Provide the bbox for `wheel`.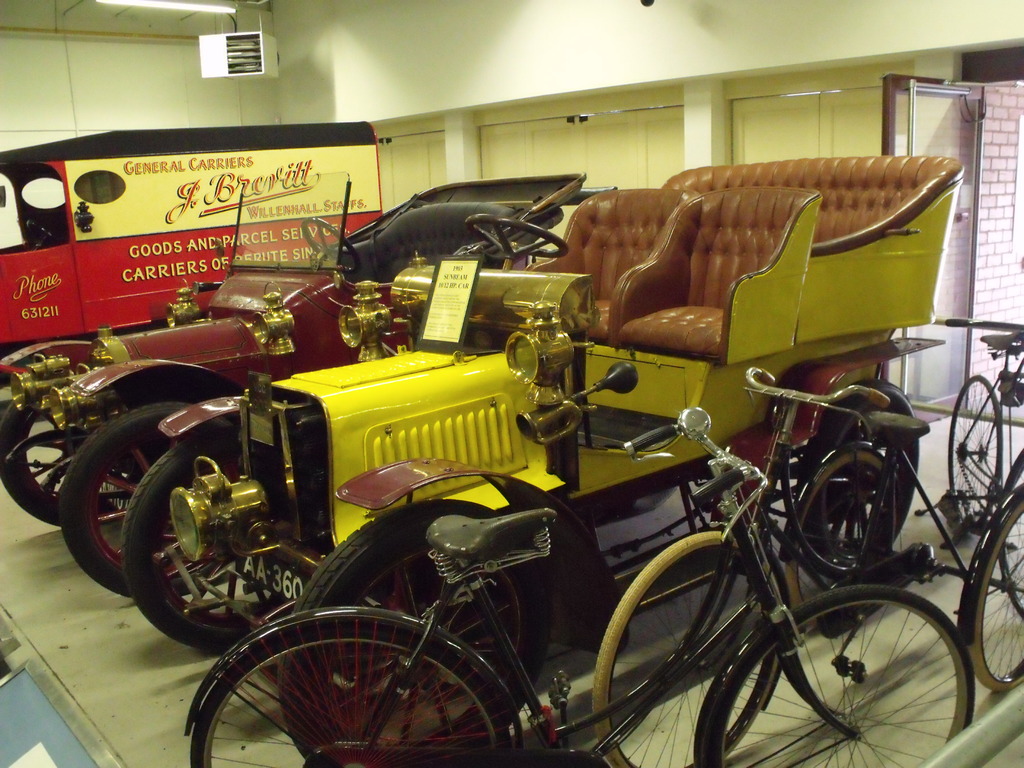
bbox(279, 498, 553, 767).
